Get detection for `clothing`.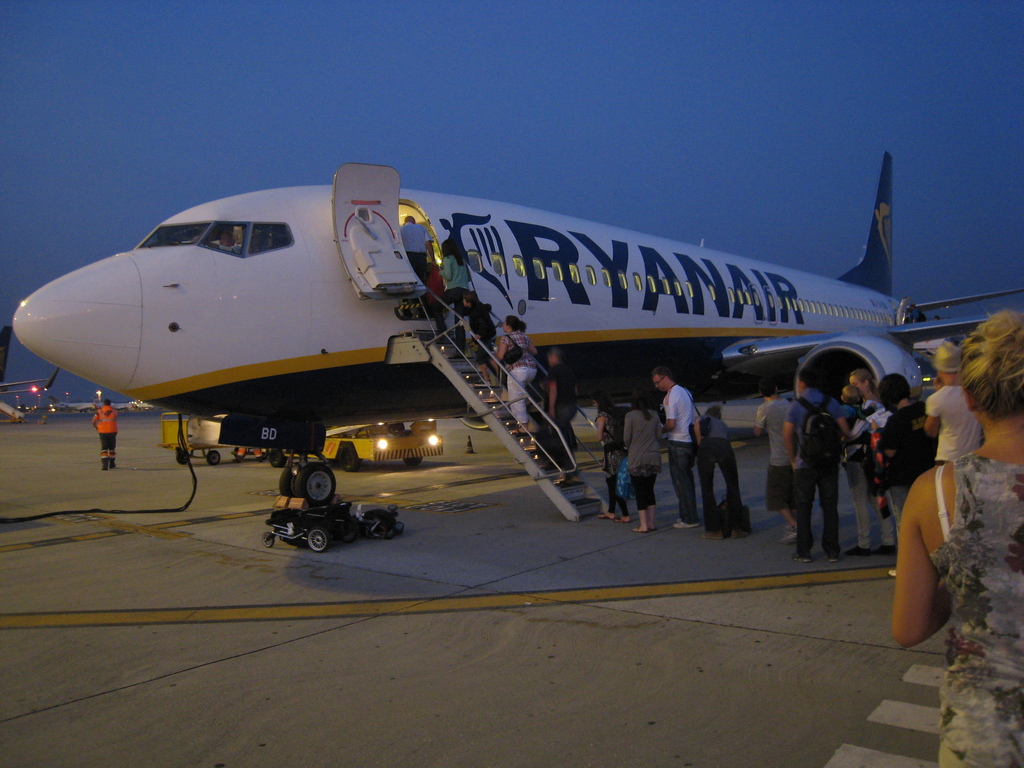
Detection: <box>662,381,707,527</box>.
